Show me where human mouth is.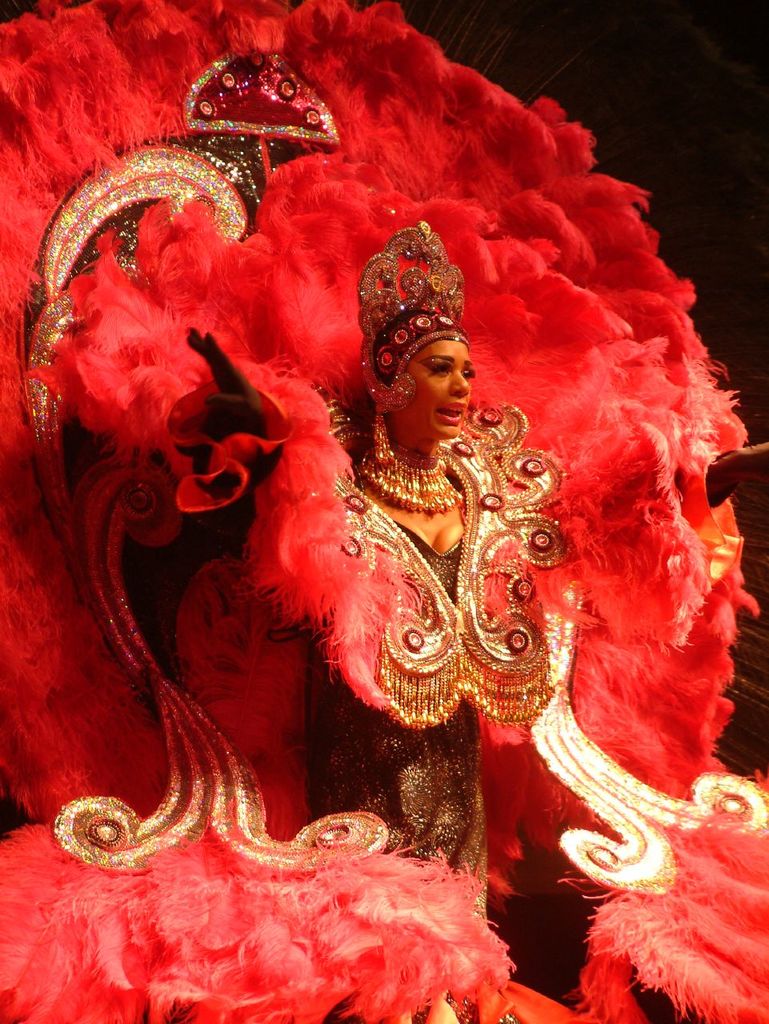
human mouth is at 436 400 467 425.
